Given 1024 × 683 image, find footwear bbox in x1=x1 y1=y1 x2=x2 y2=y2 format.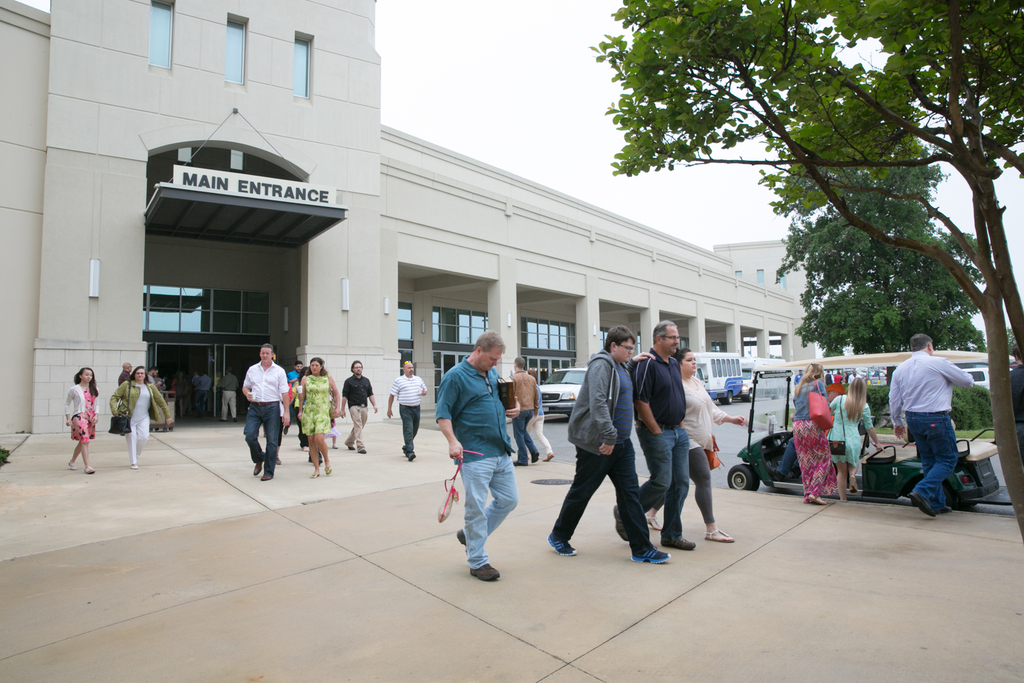
x1=659 y1=534 x2=695 y2=549.
